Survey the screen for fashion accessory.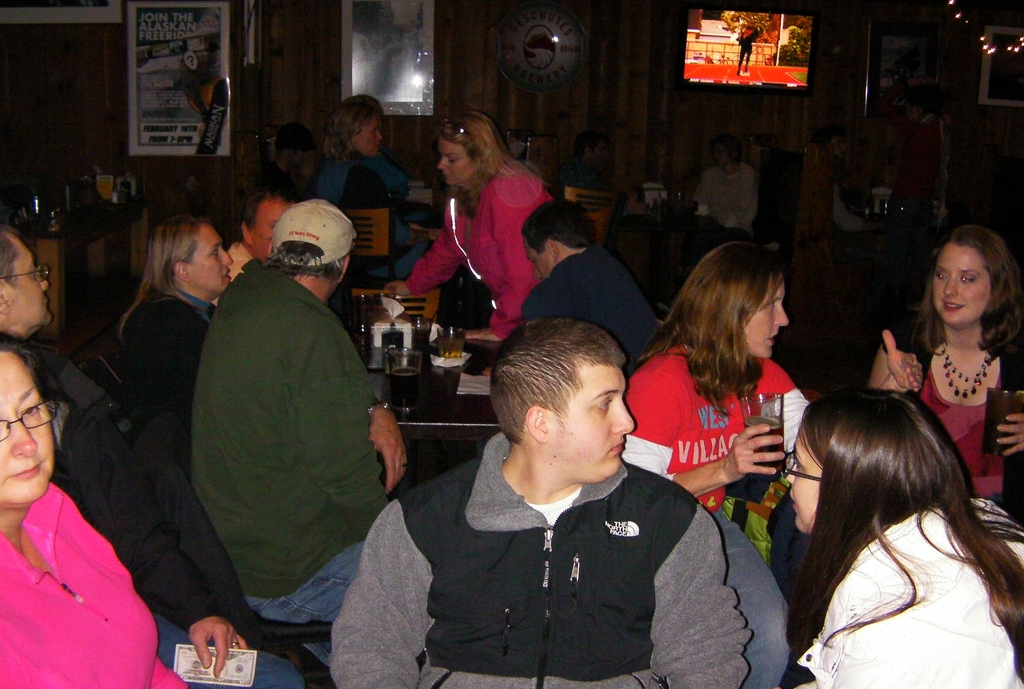
Survey found: <bbox>937, 330, 995, 398</bbox>.
